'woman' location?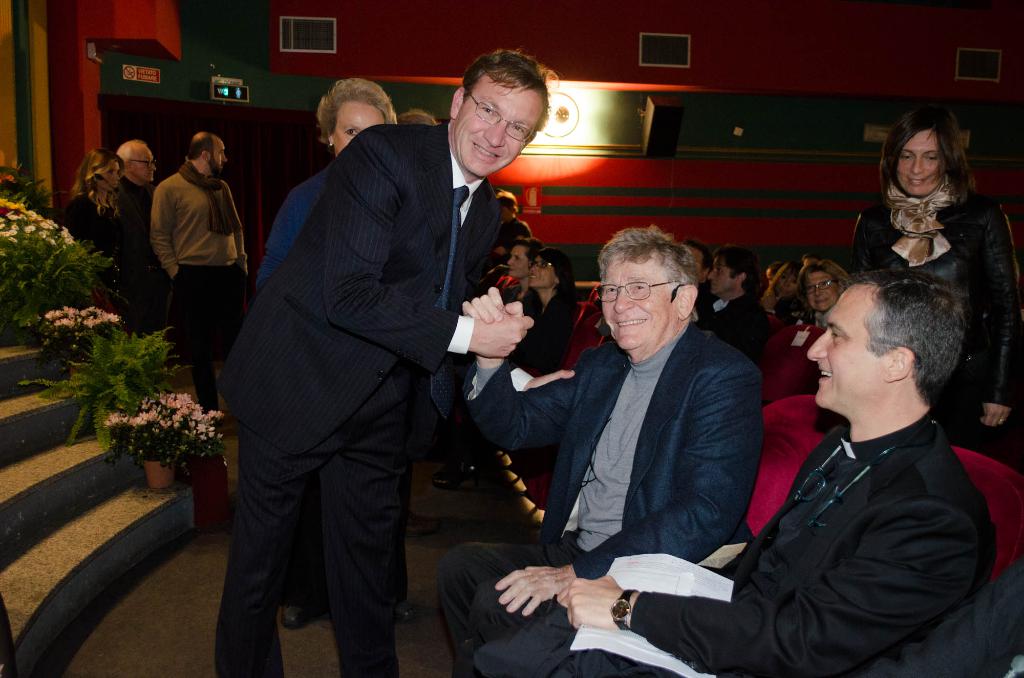
box(806, 256, 864, 335)
